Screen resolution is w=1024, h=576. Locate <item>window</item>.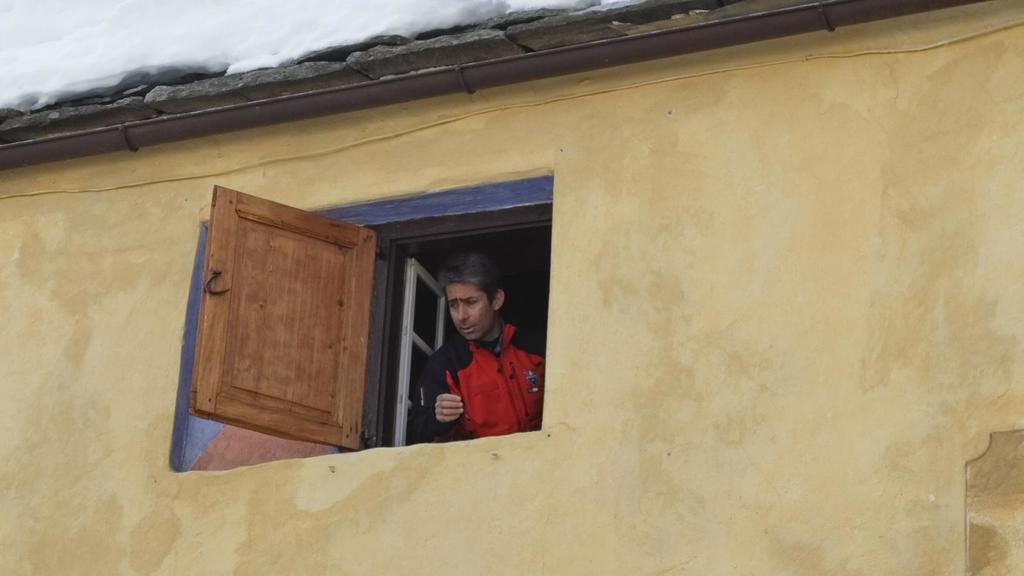
region(169, 167, 556, 471).
